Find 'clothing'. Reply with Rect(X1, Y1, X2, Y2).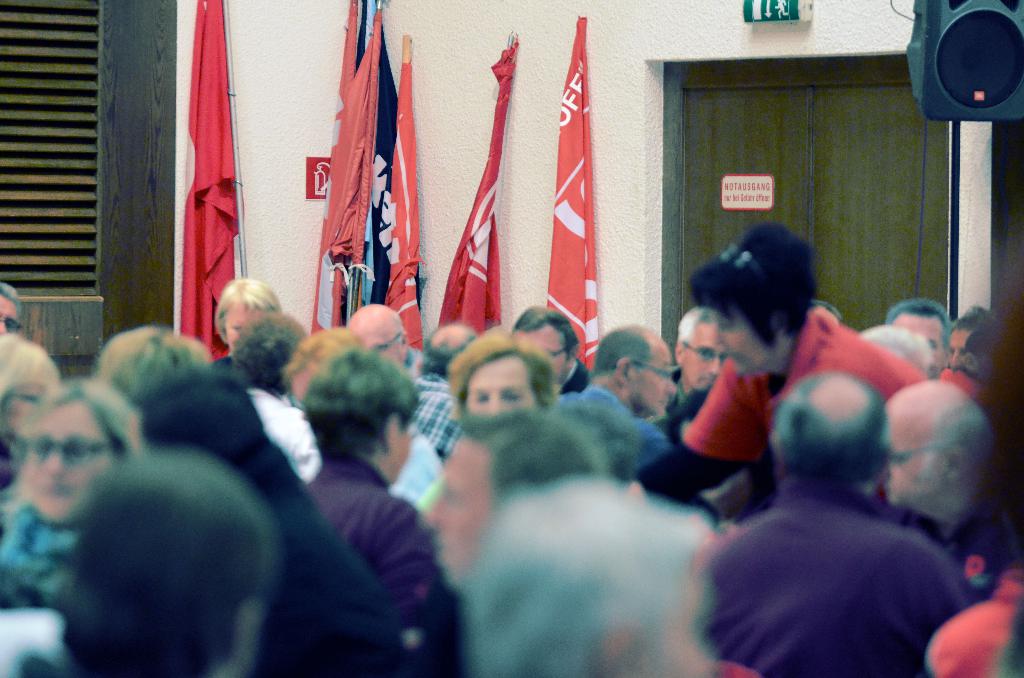
Rect(308, 450, 445, 640).
